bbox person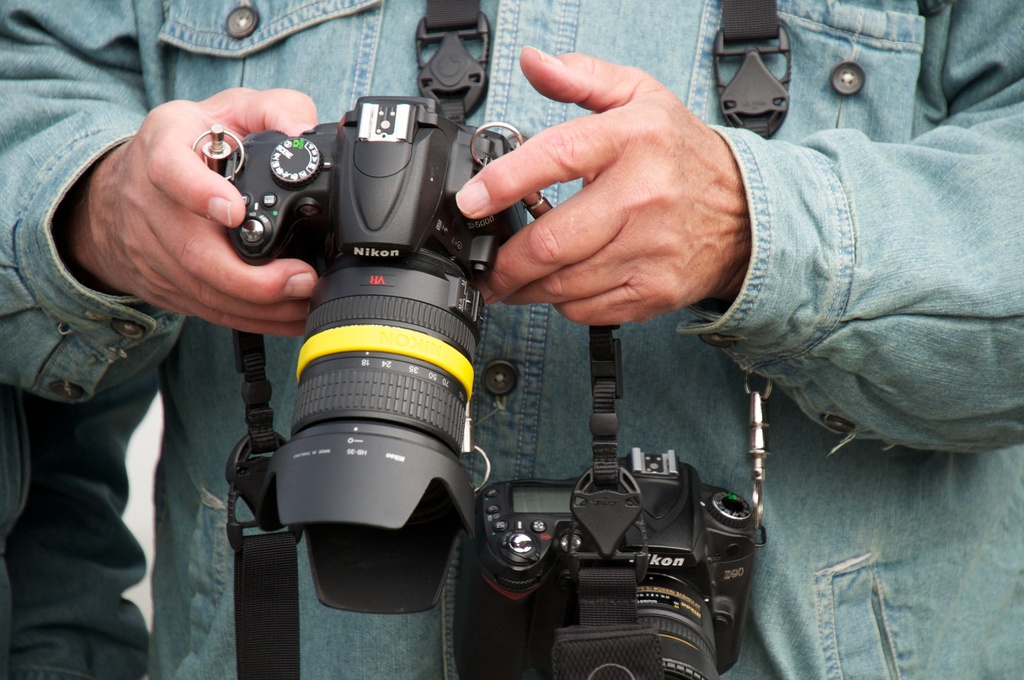
0/0/1023/679
